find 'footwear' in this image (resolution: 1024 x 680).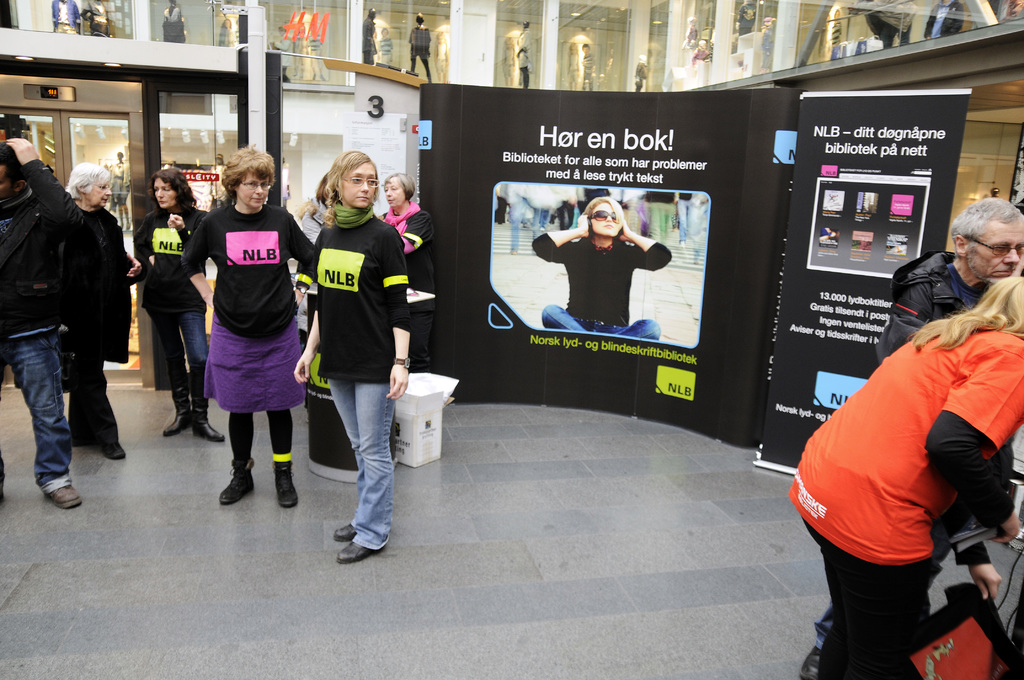
46 486 83 509.
